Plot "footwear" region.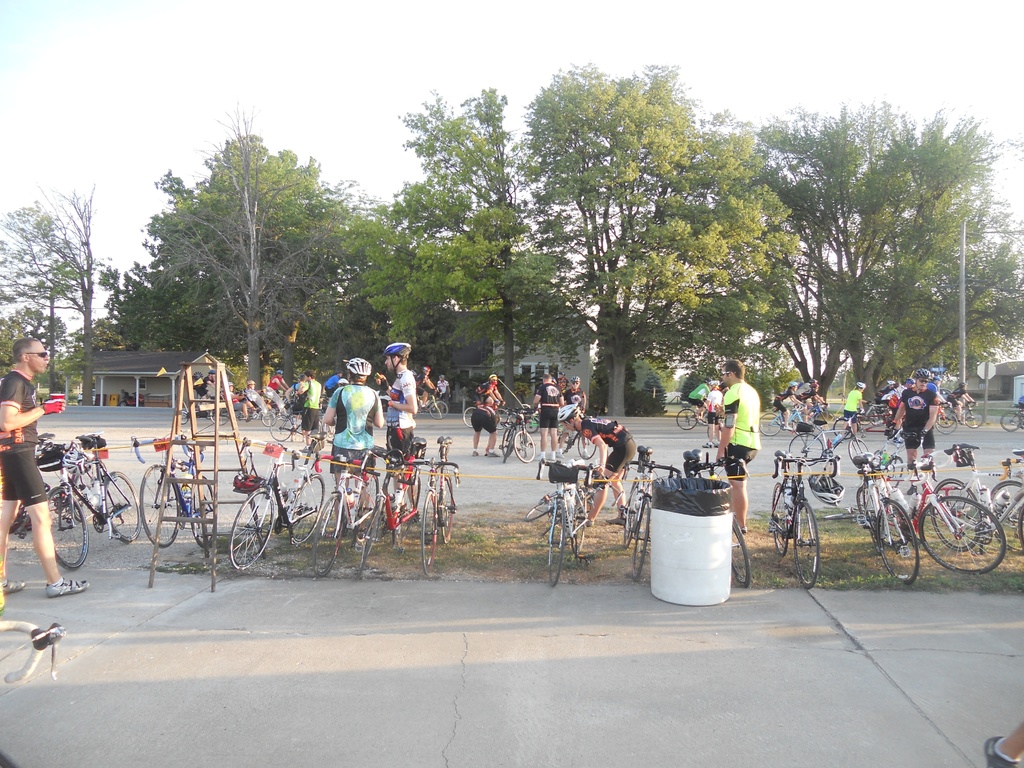
Plotted at left=470, top=447, right=479, bottom=460.
